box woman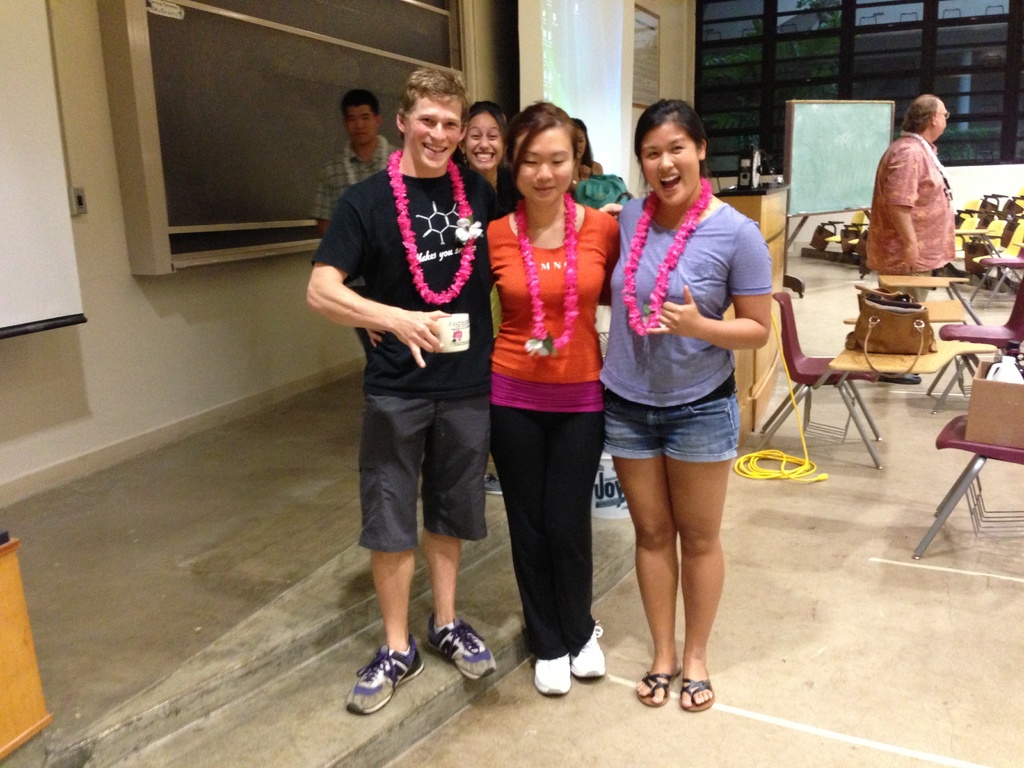
{"left": 464, "top": 99, "right": 513, "bottom": 214}
